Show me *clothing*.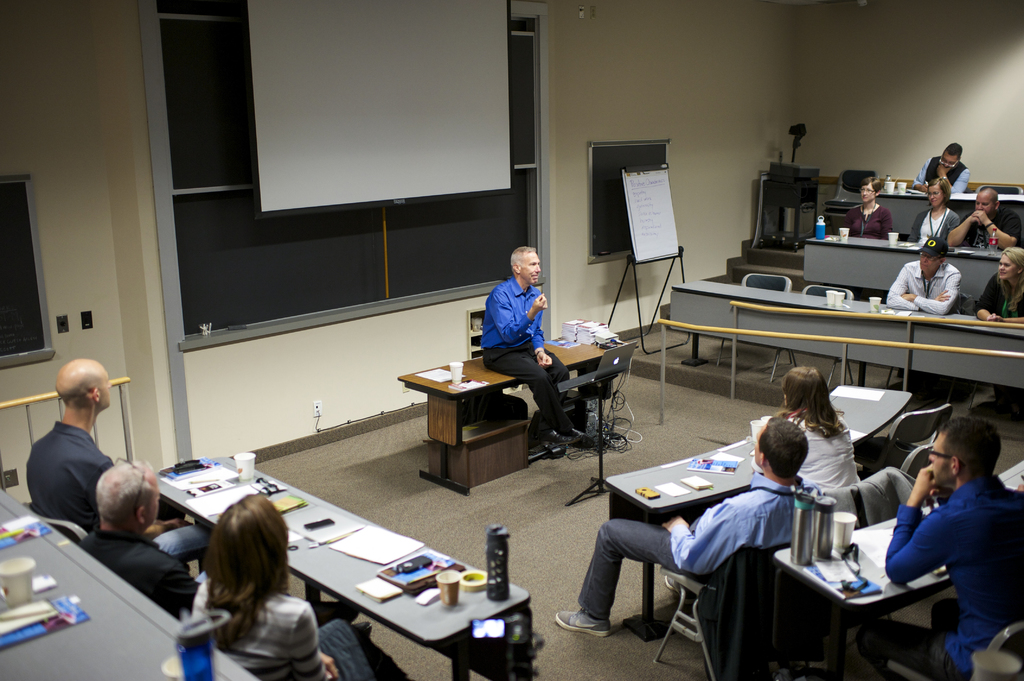
*clothing* is here: (750, 419, 860, 487).
